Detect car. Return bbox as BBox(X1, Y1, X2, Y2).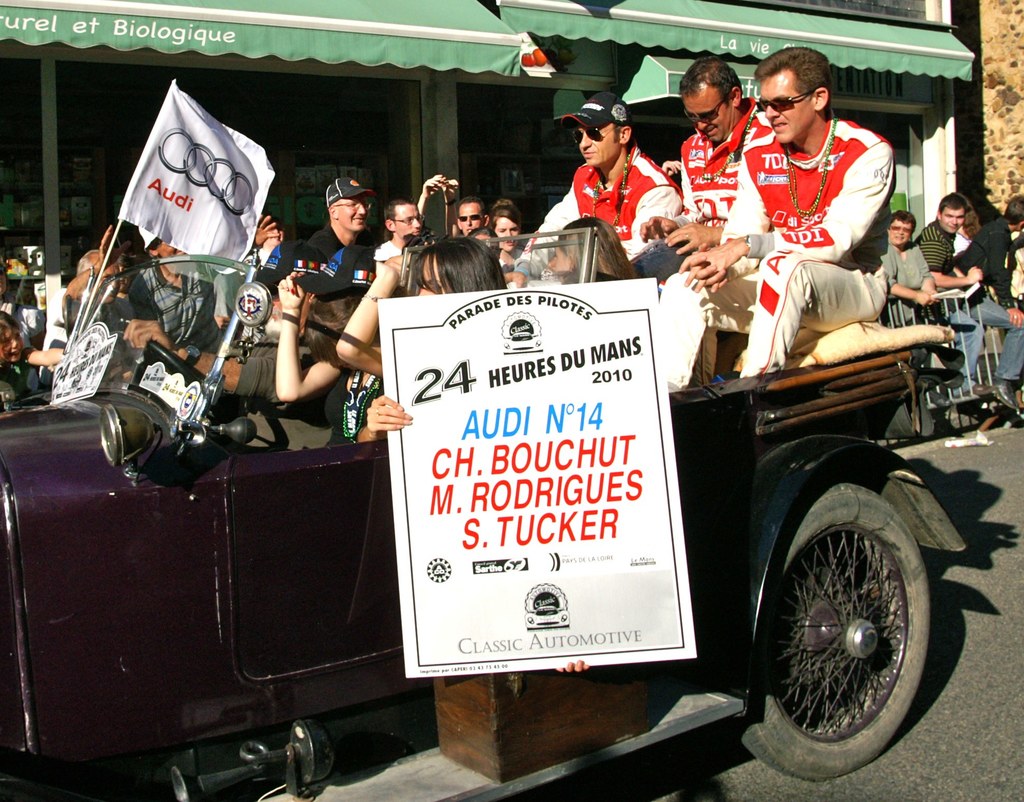
BBox(0, 224, 971, 801).
